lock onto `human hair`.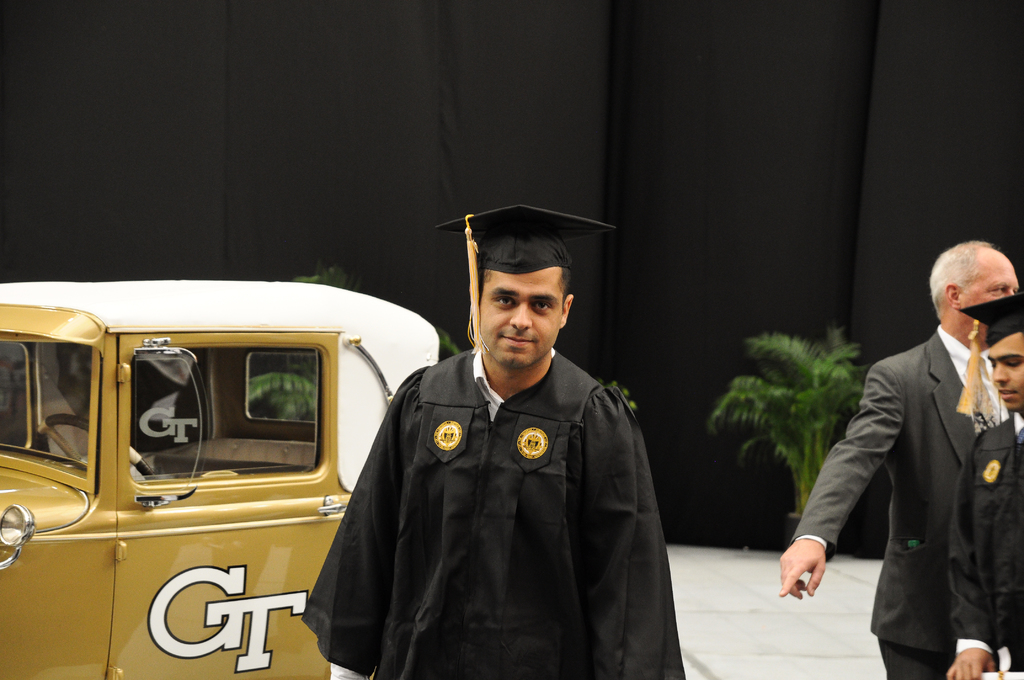
Locked: select_region(930, 235, 991, 322).
